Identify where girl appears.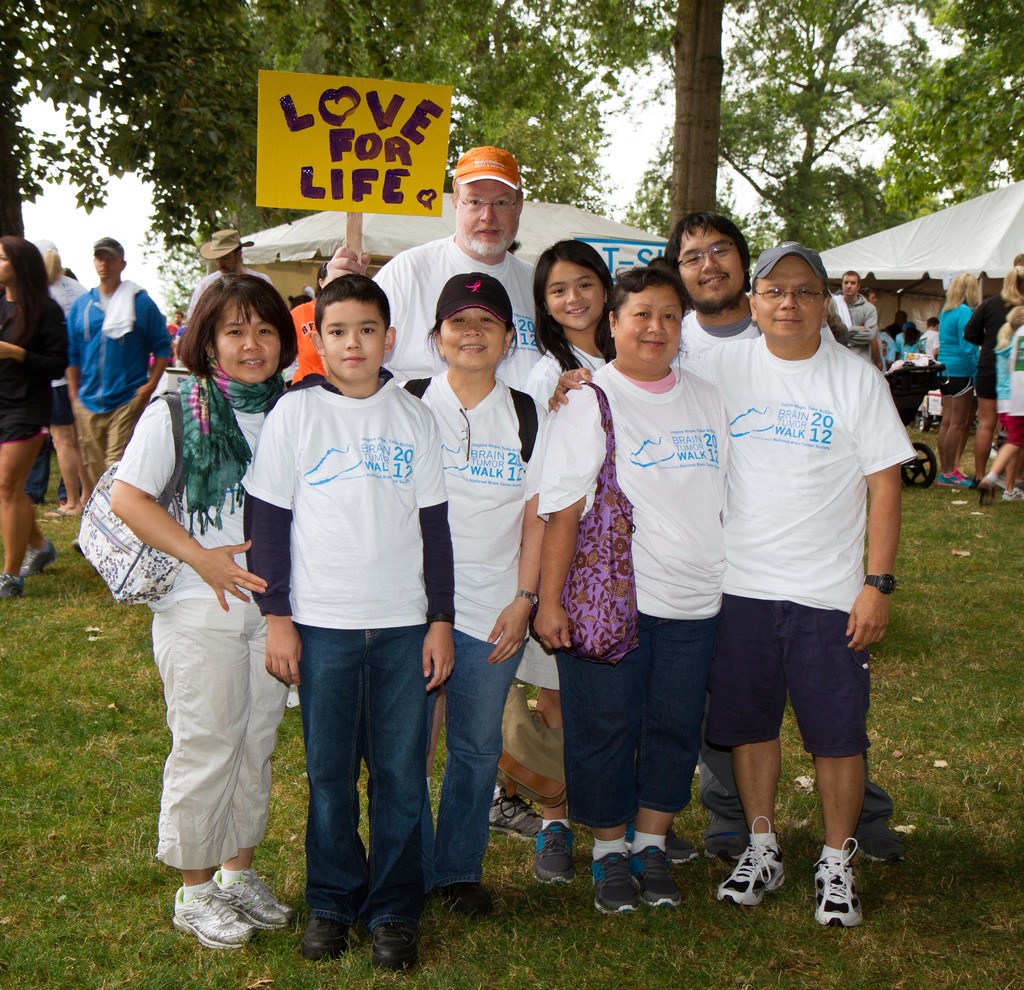
Appears at select_region(394, 275, 552, 906).
